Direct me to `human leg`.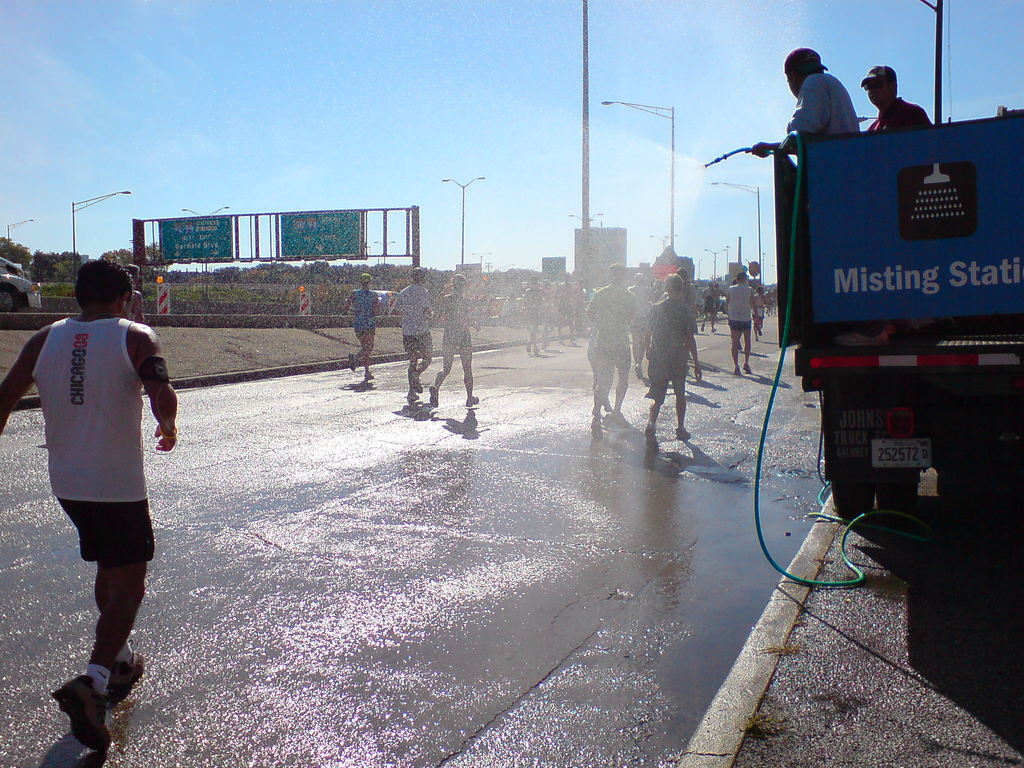
Direction: [743,320,752,373].
